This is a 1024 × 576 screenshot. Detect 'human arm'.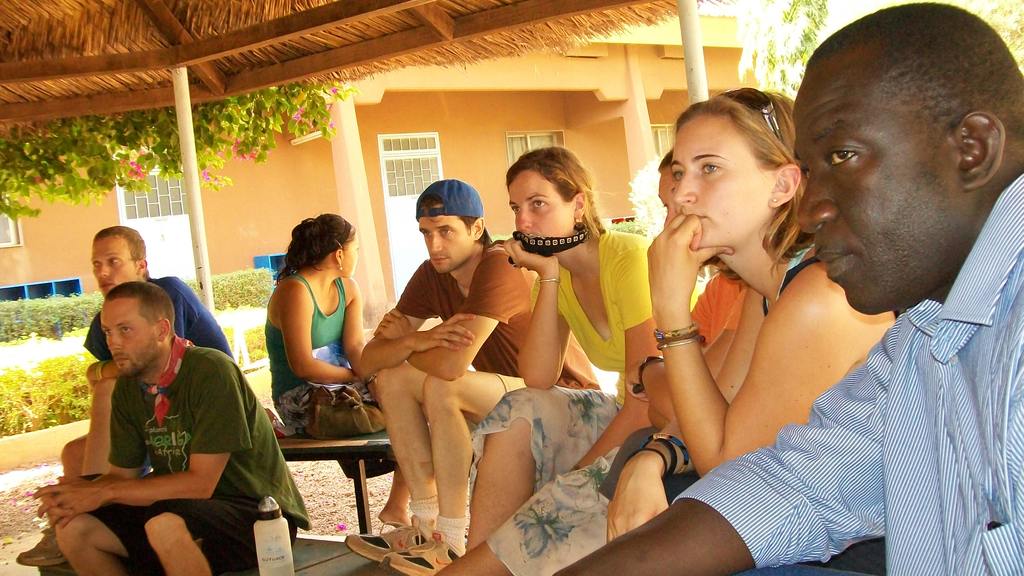
[x1=515, y1=238, x2=575, y2=396].
